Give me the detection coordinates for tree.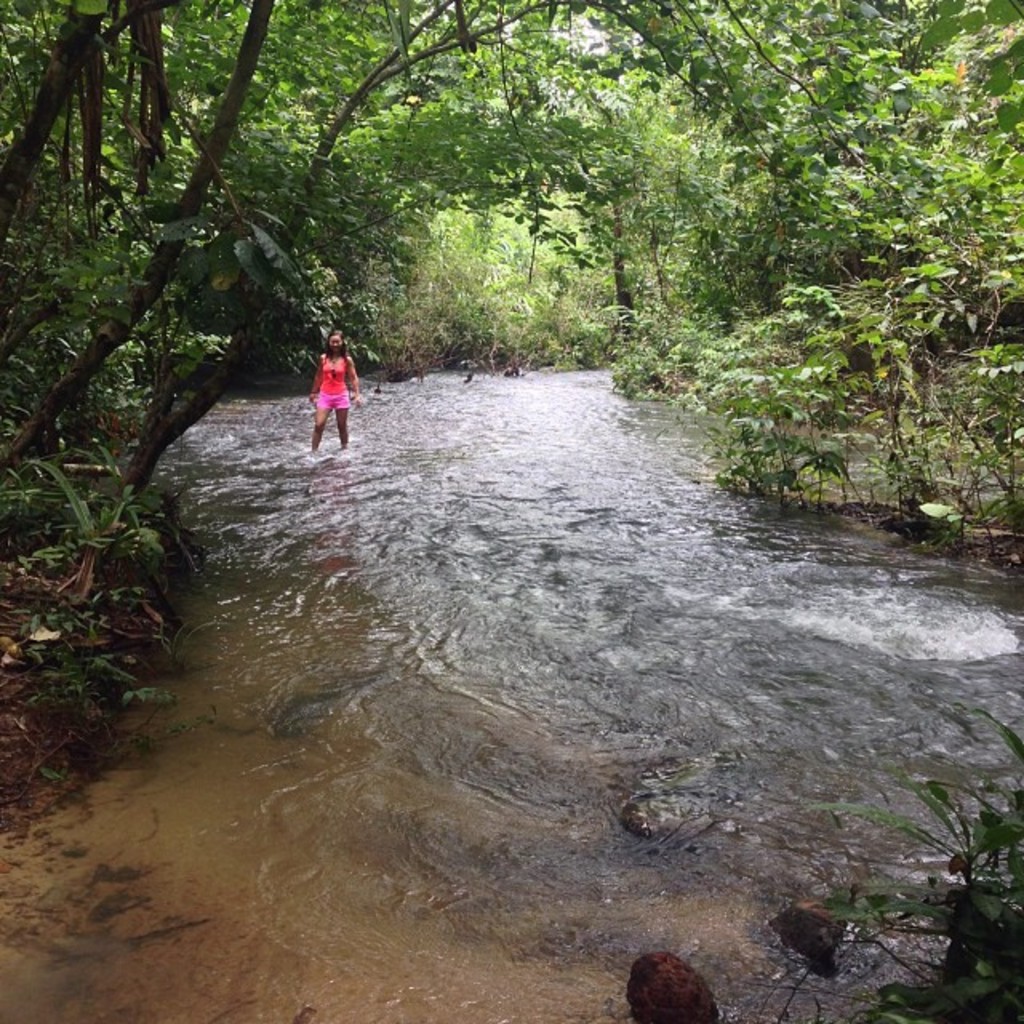
(0, 0, 566, 512).
